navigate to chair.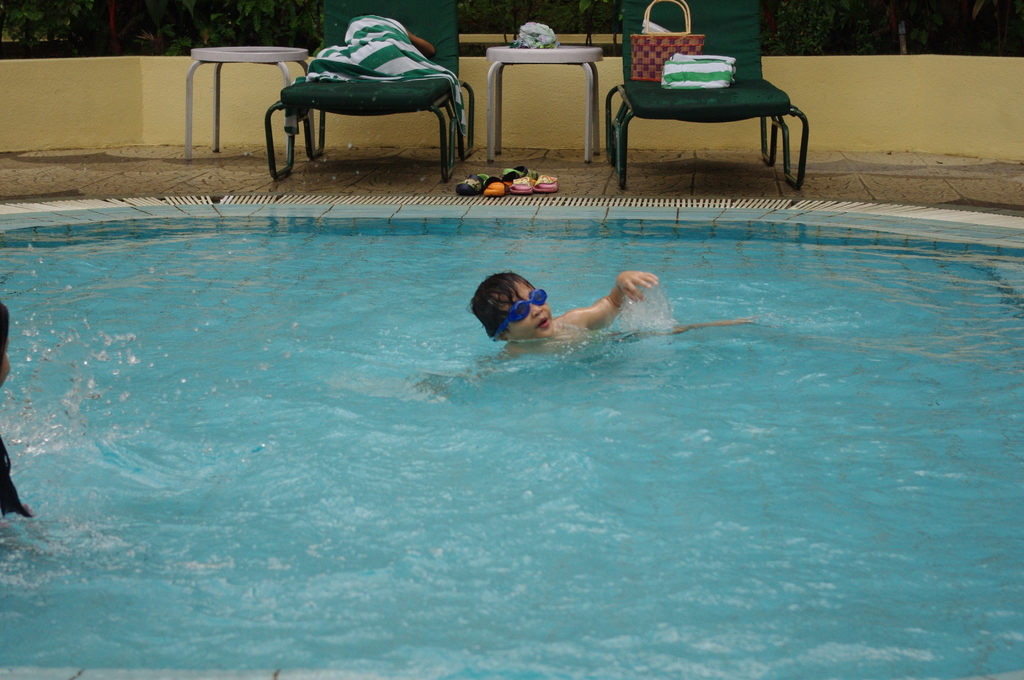
Navigation target: <bbox>260, 4, 479, 186</bbox>.
